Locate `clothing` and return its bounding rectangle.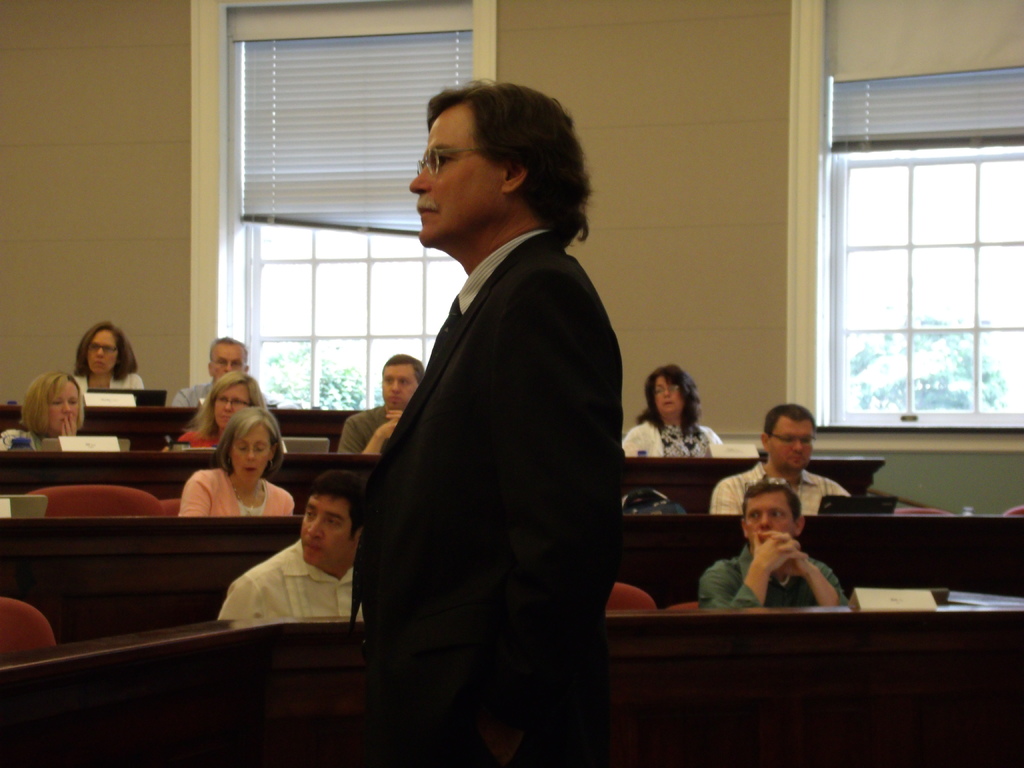
crop(704, 460, 844, 511).
